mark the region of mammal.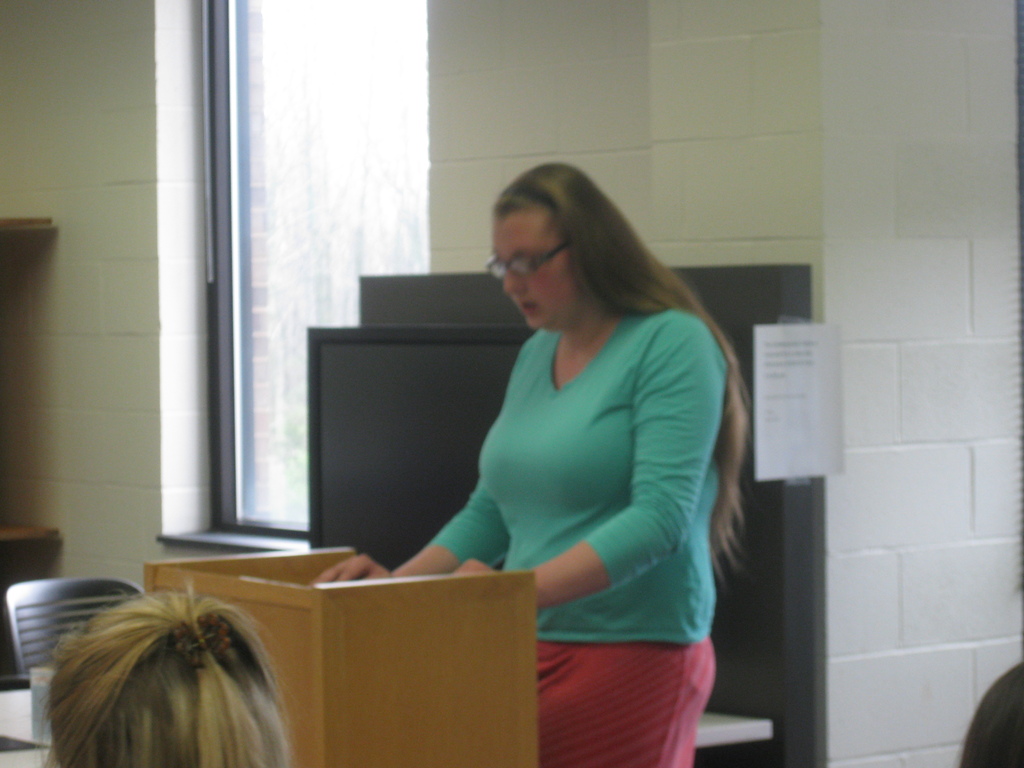
Region: Rect(952, 659, 1023, 767).
